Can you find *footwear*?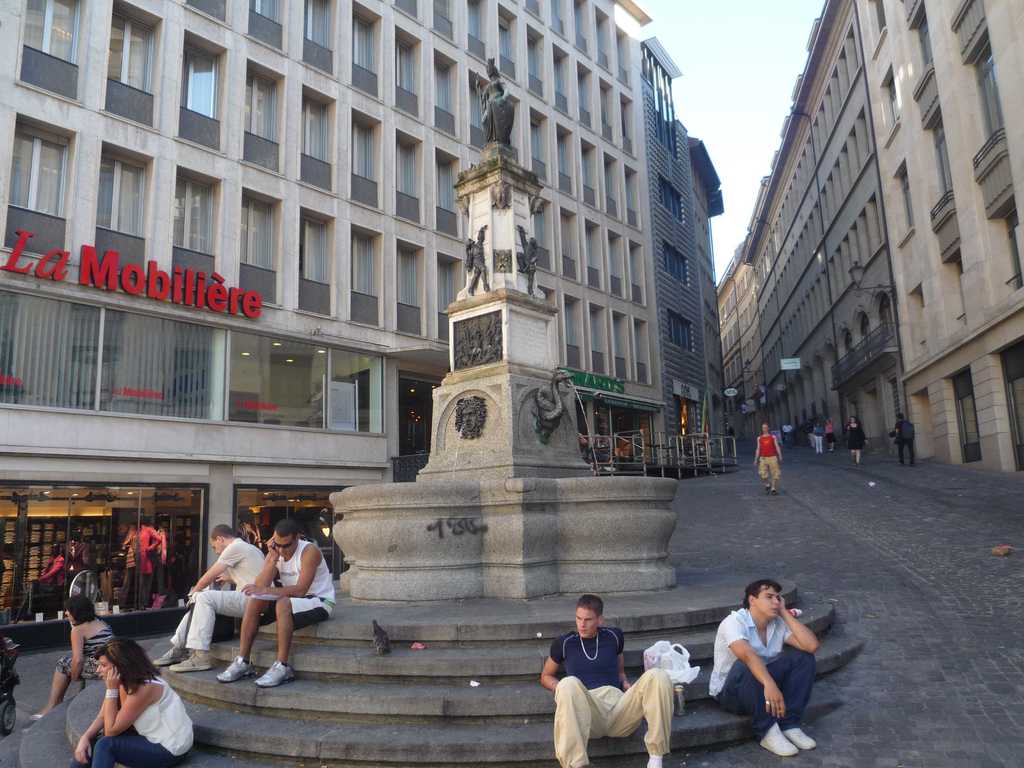
Yes, bounding box: [217, 655, 257, 684].
